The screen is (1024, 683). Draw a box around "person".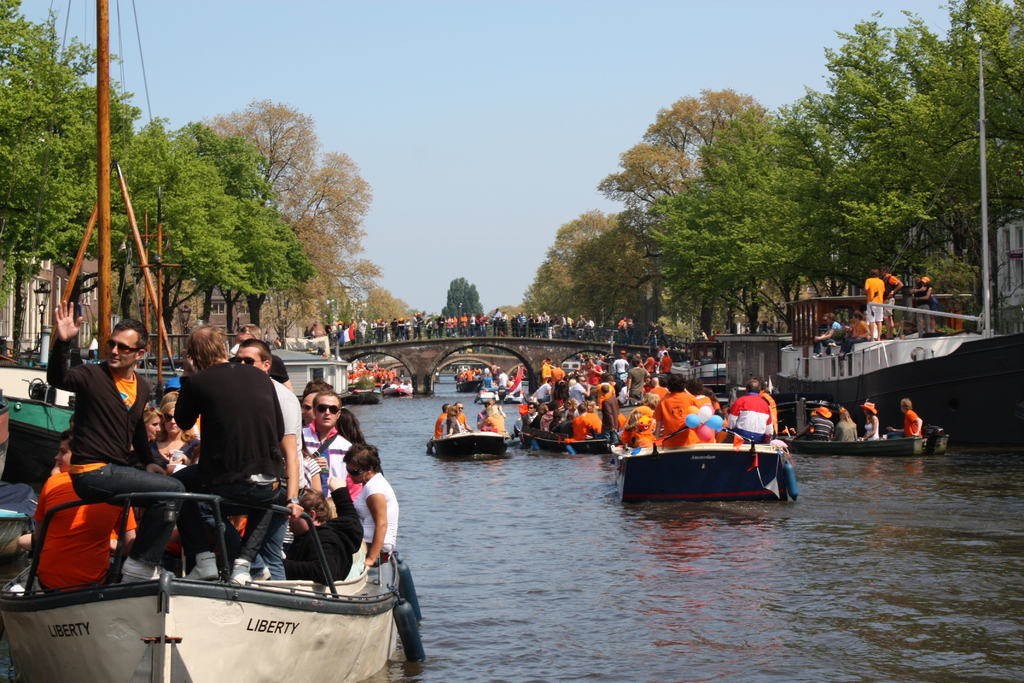
483,394,515,425.
